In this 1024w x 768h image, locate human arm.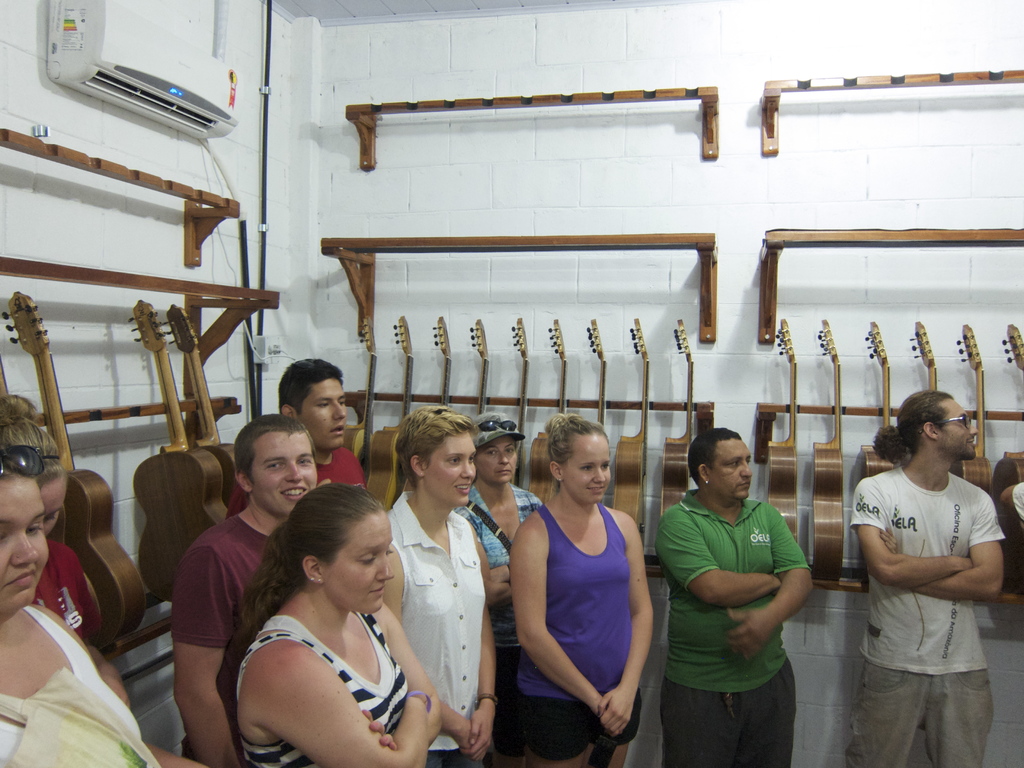
Bounding box: <region>721, 505, 812, 656</region>.
